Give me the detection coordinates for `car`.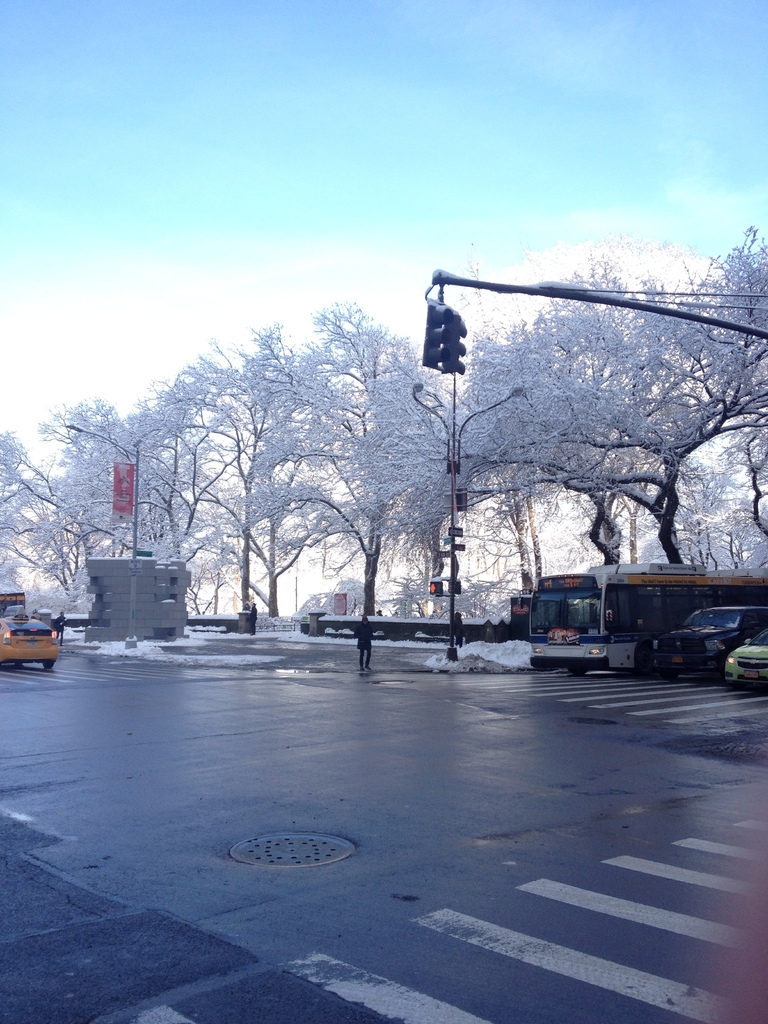
653/594/765/678.
